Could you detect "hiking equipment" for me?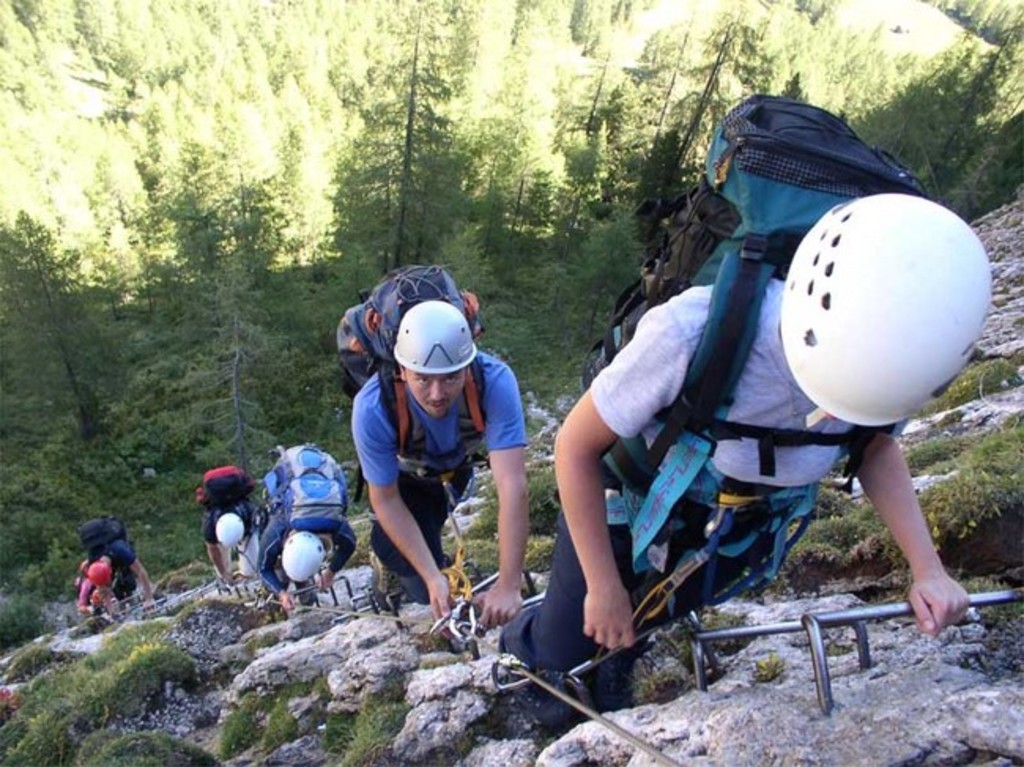
Detection result: box=[191, 466, 265, 532].
